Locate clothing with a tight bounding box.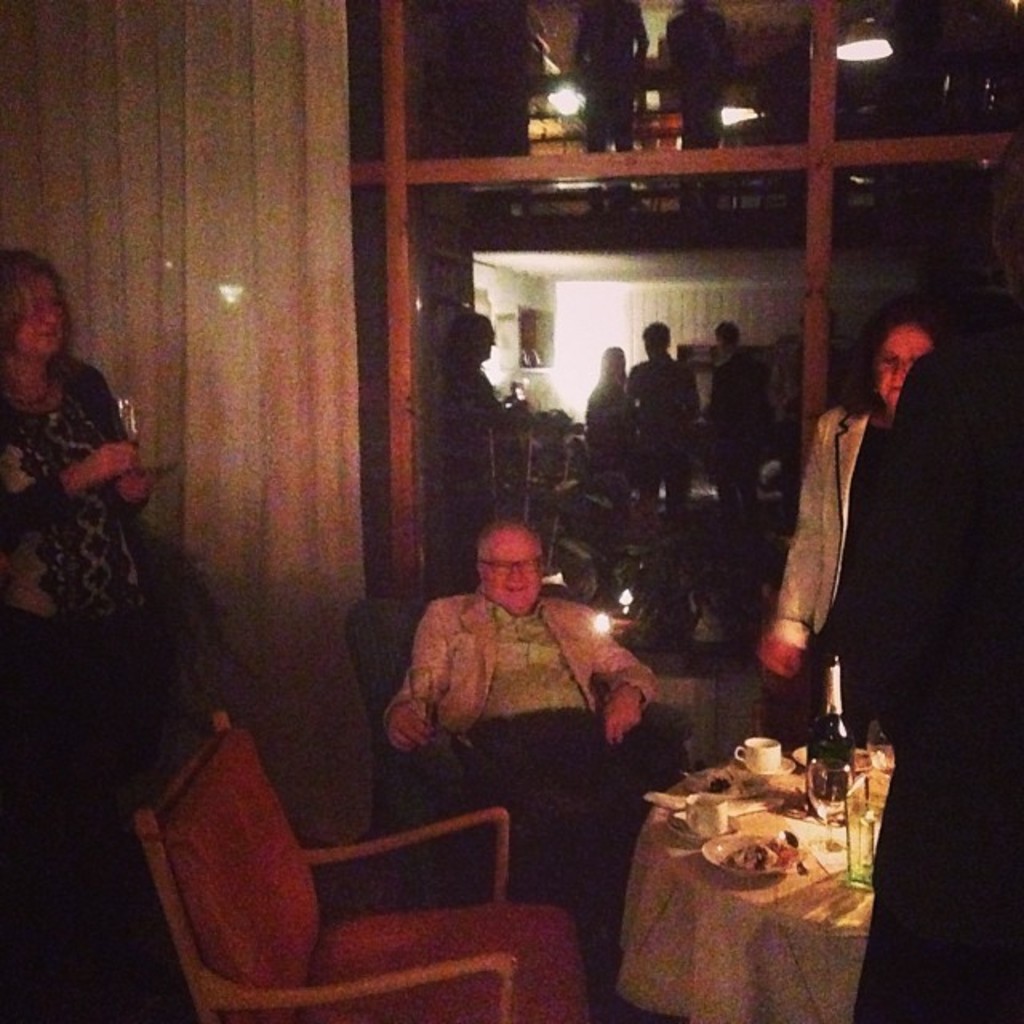
<bbox>573, 0, 654, 214</bbox>.
